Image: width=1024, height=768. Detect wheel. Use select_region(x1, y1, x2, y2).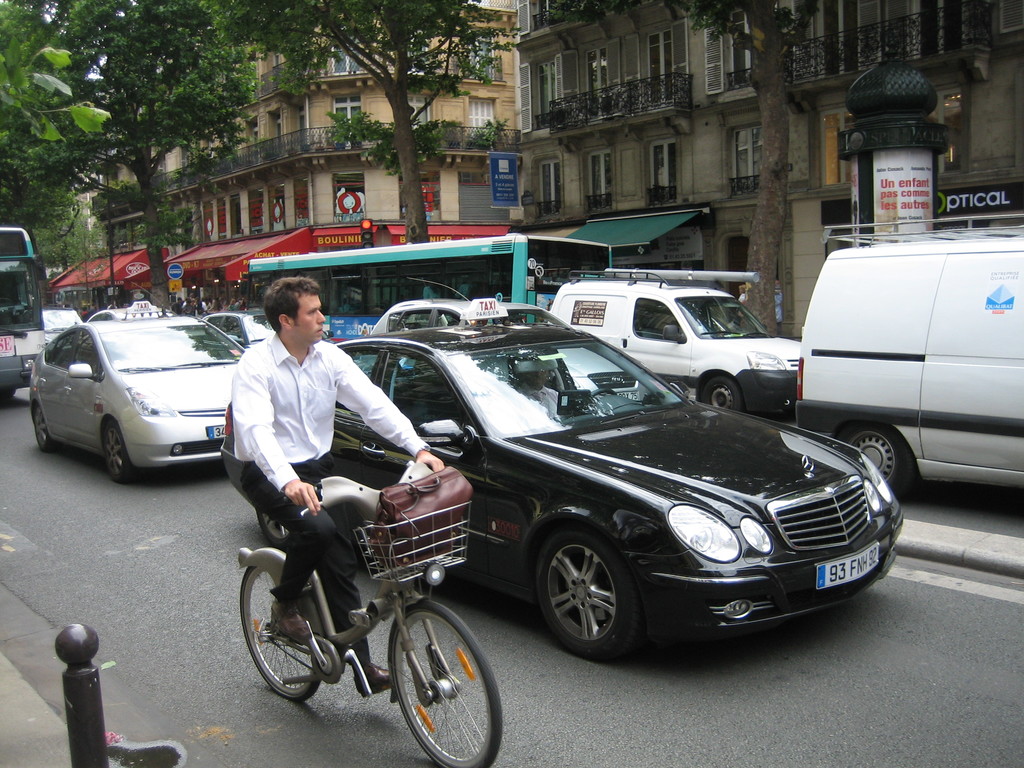
select_region(36, 409, 54, 452).
